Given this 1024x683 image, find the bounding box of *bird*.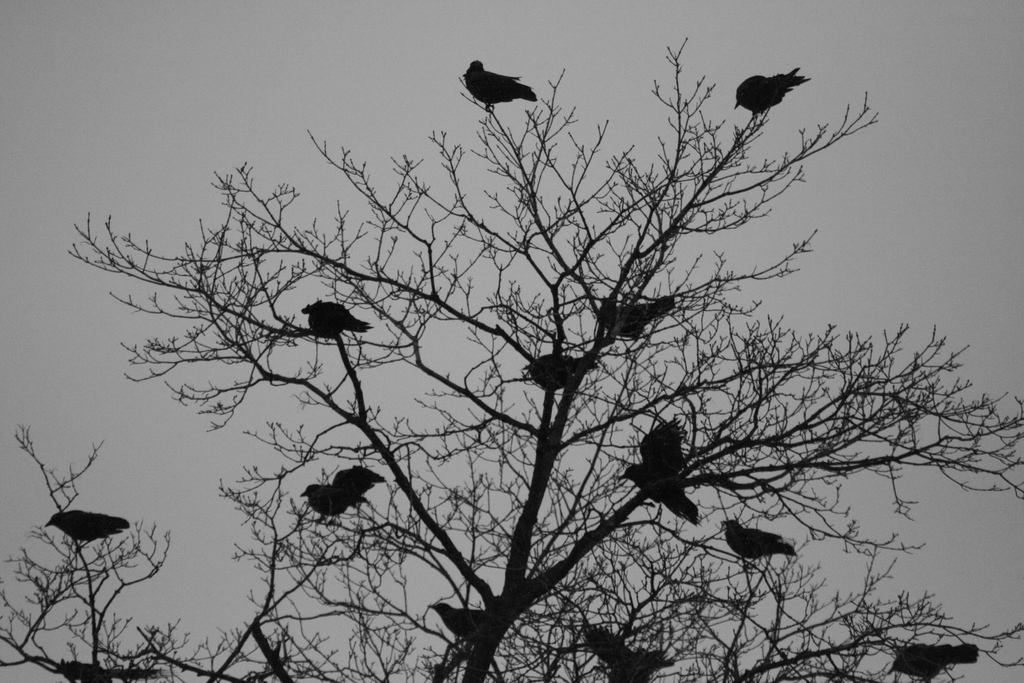
left=417, top=587, right=513, bottom=654.
